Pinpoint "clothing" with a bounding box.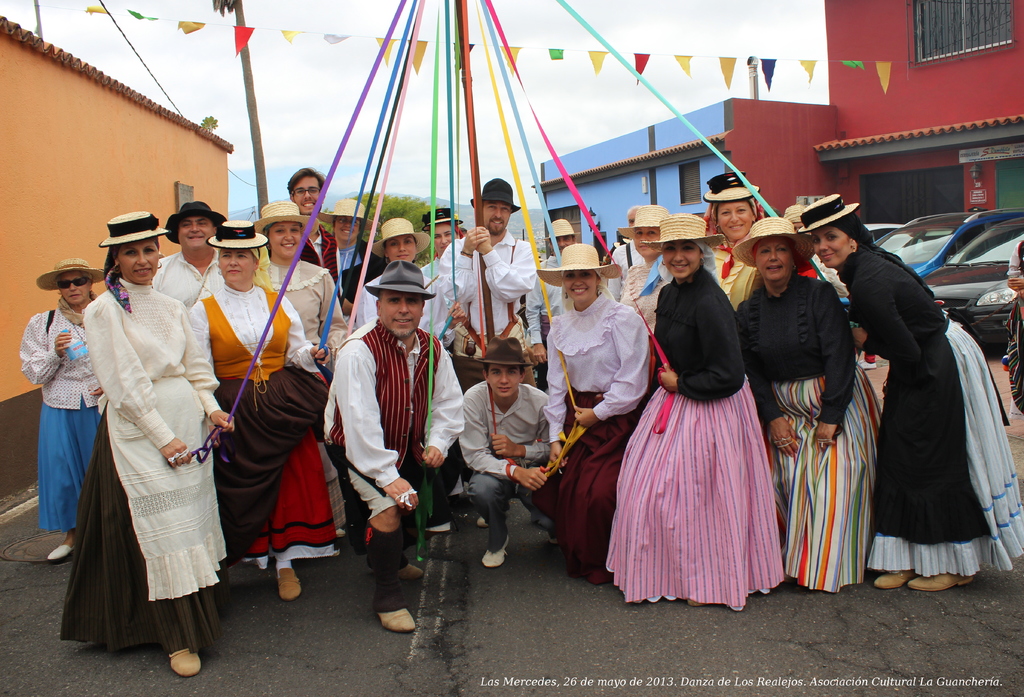
263 259 346 374.
